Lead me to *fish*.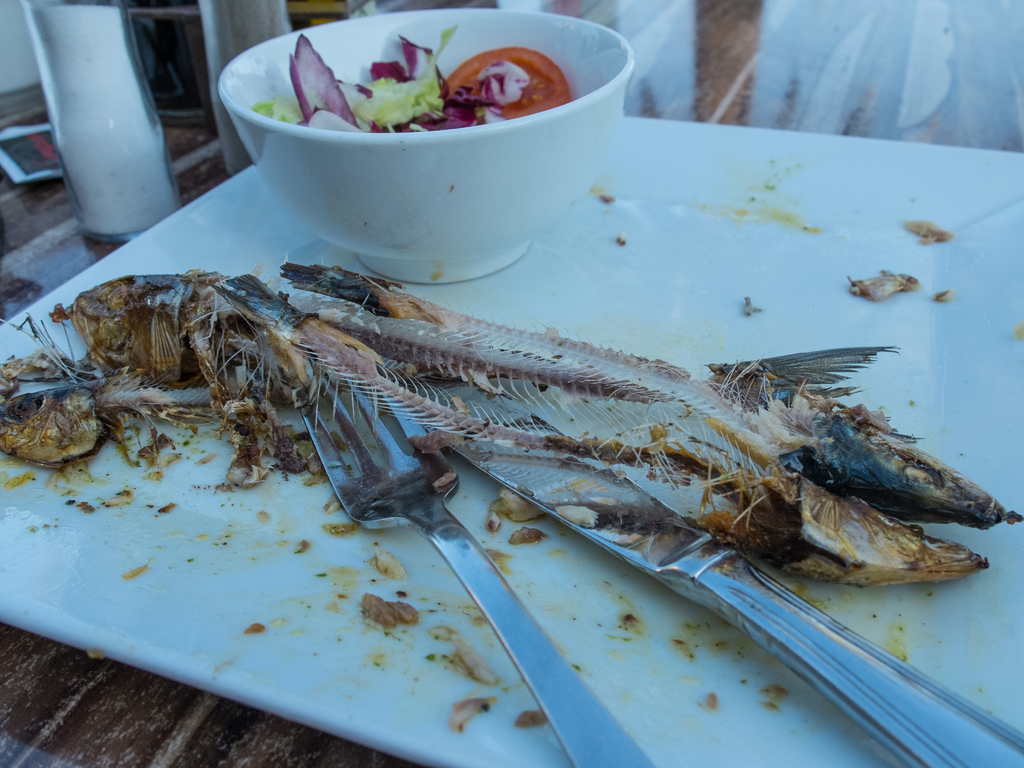
Lead to [187,265,988,593].
